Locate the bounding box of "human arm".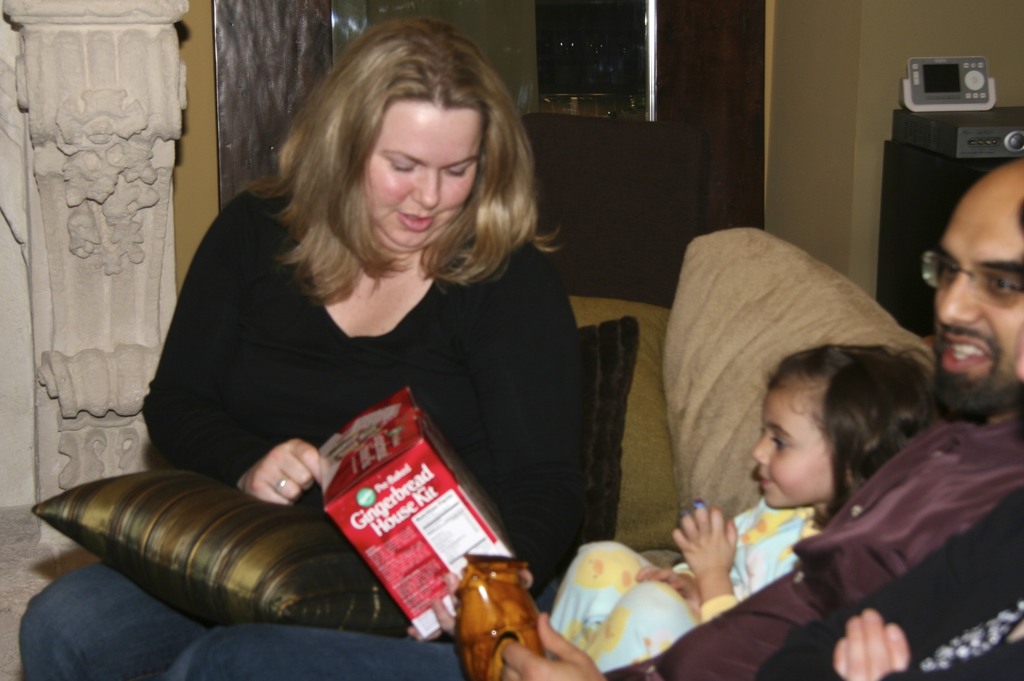
Bounding box: (x1=138, y1=207, x2=330, y2=512).
